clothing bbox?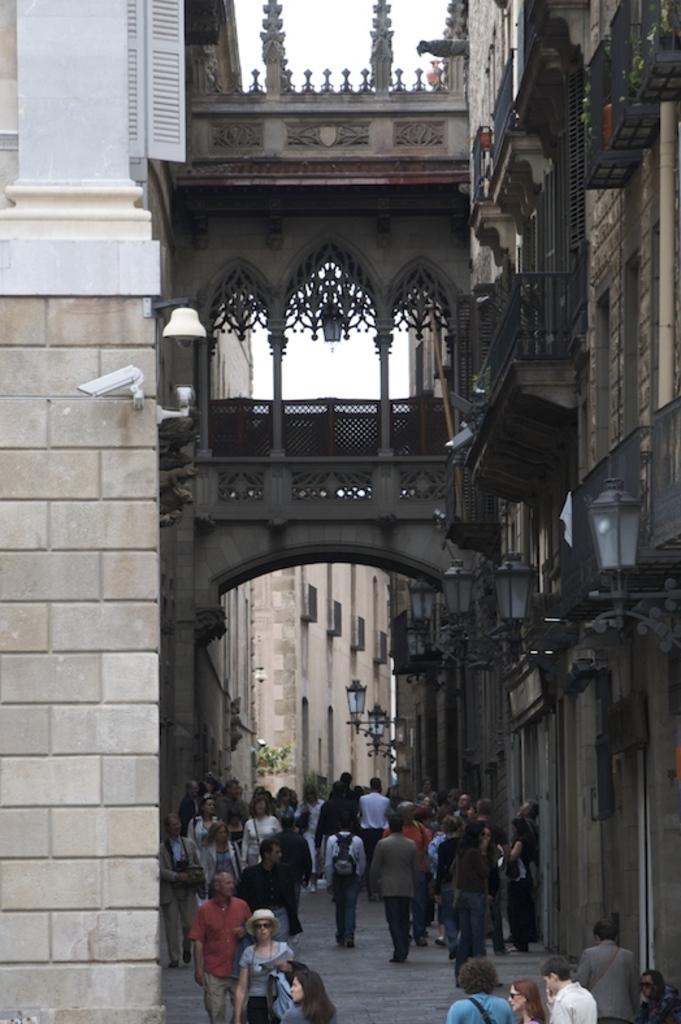
BBox(229, 916, 295, 1019)
